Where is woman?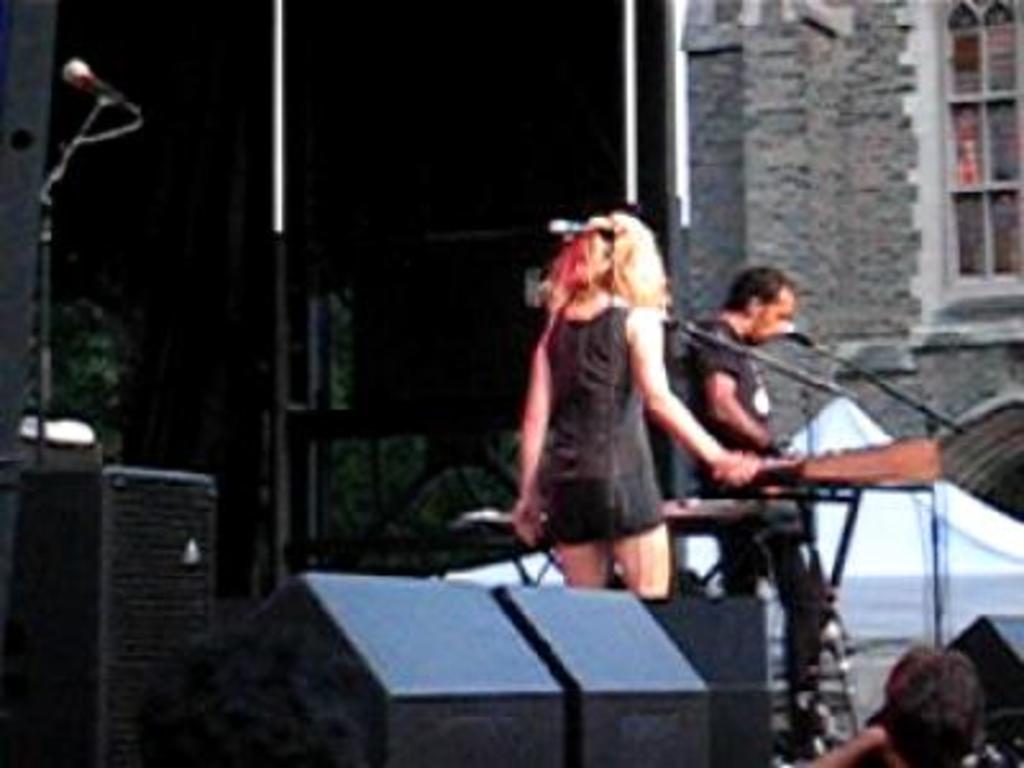
[499,195,712,645].
